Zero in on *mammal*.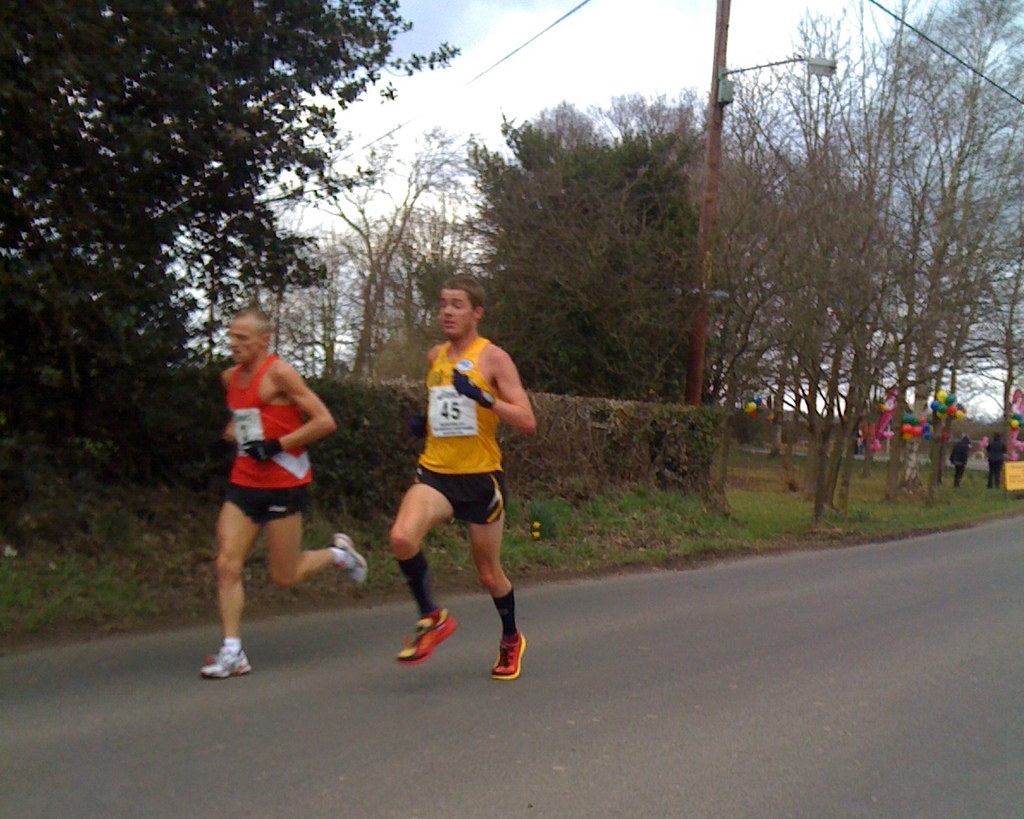
Zeroed in: x1=391 y1=274 x2=535 y2=684.
